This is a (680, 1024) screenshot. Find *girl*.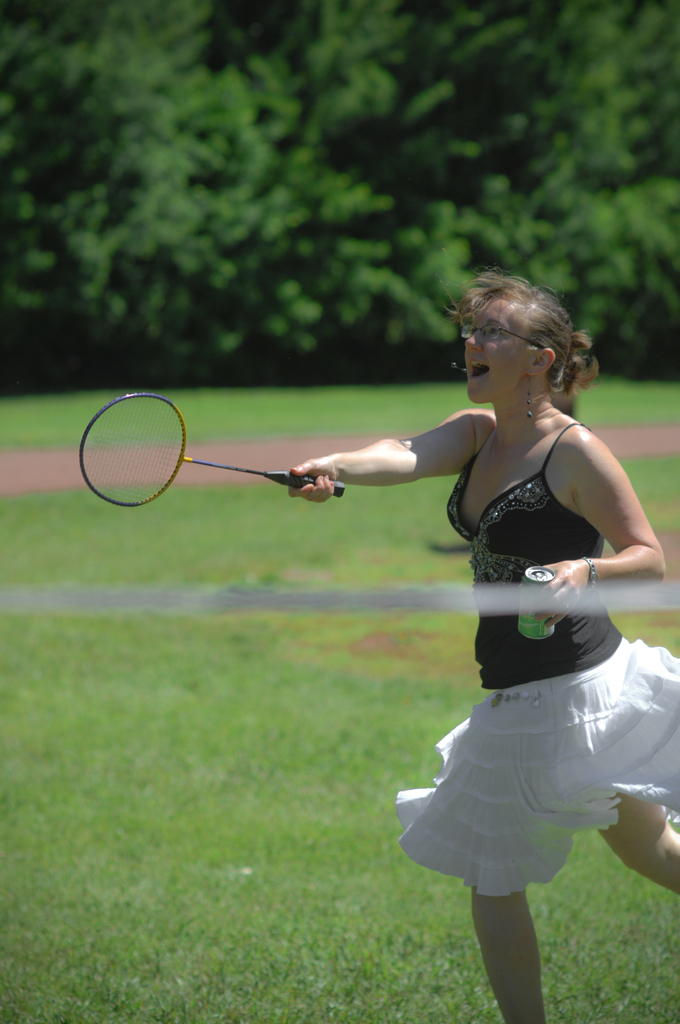
Bounding box: 295/273/679/1023.
